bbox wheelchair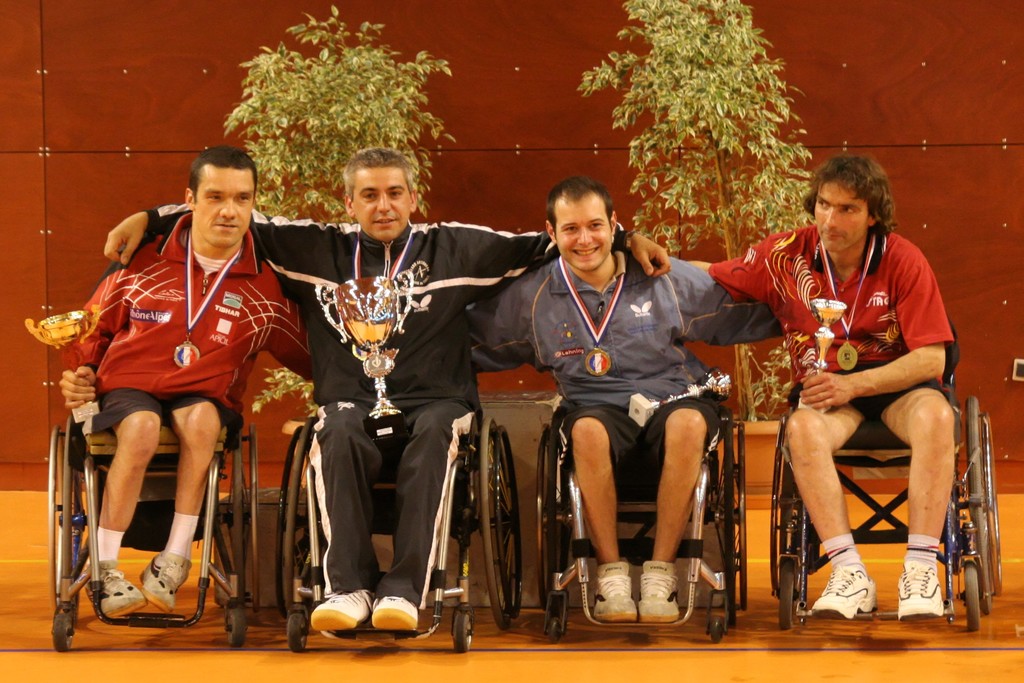
<box>534,347,753,643</box>
